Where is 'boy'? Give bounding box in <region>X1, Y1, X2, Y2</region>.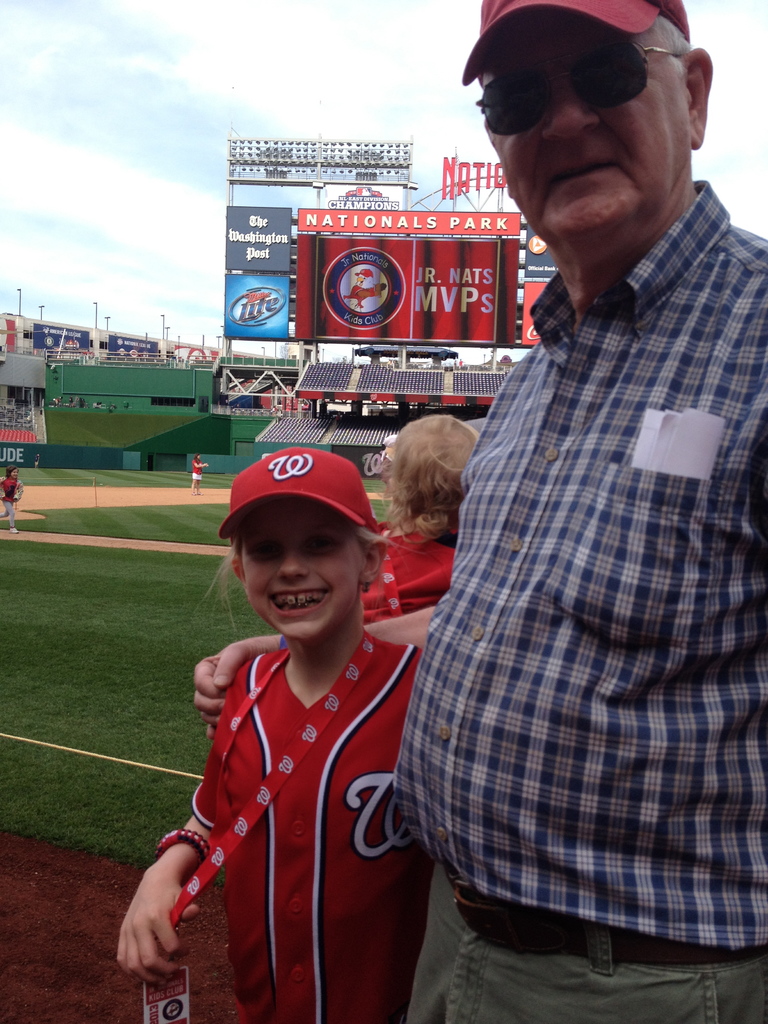
<region>150, 432, 466, 1023</region>.
